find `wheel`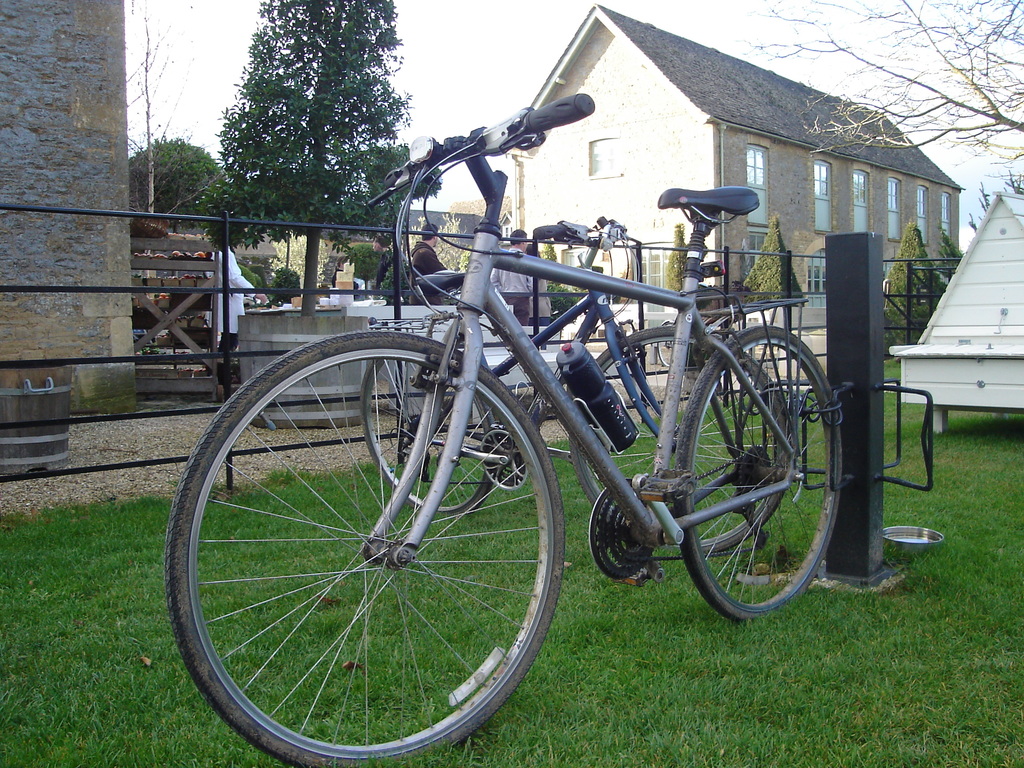
x1=174, y1=337, x2=563, y2=756
